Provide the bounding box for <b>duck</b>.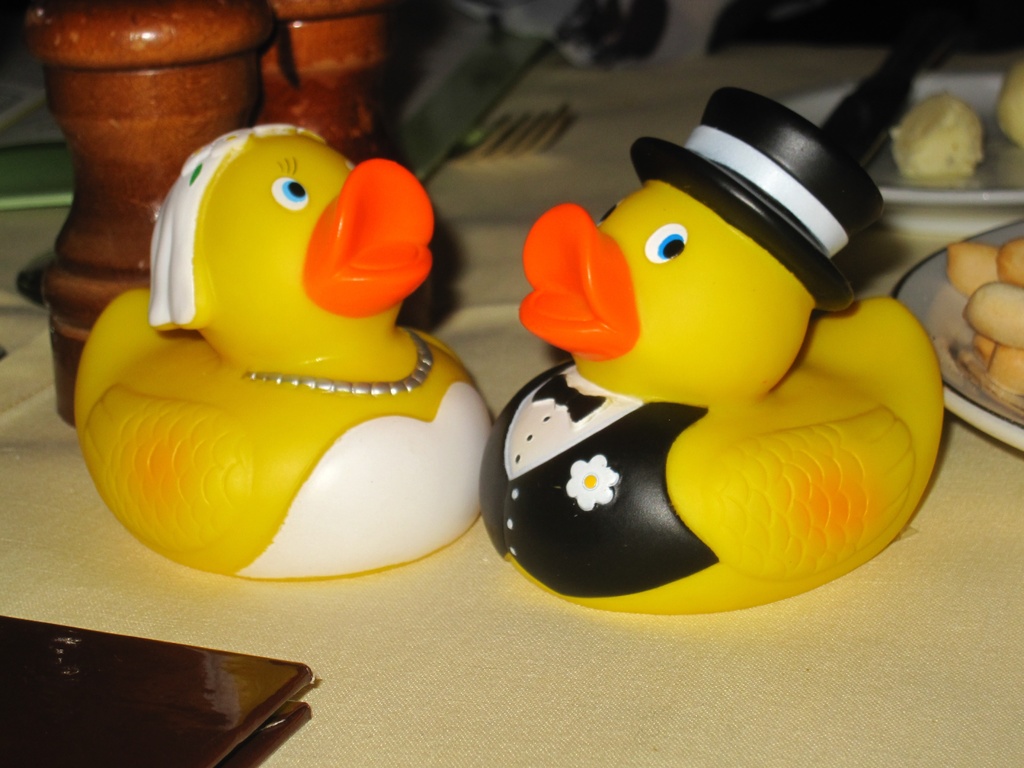
[x1=88, y1=106, x2=486, y2=604].
